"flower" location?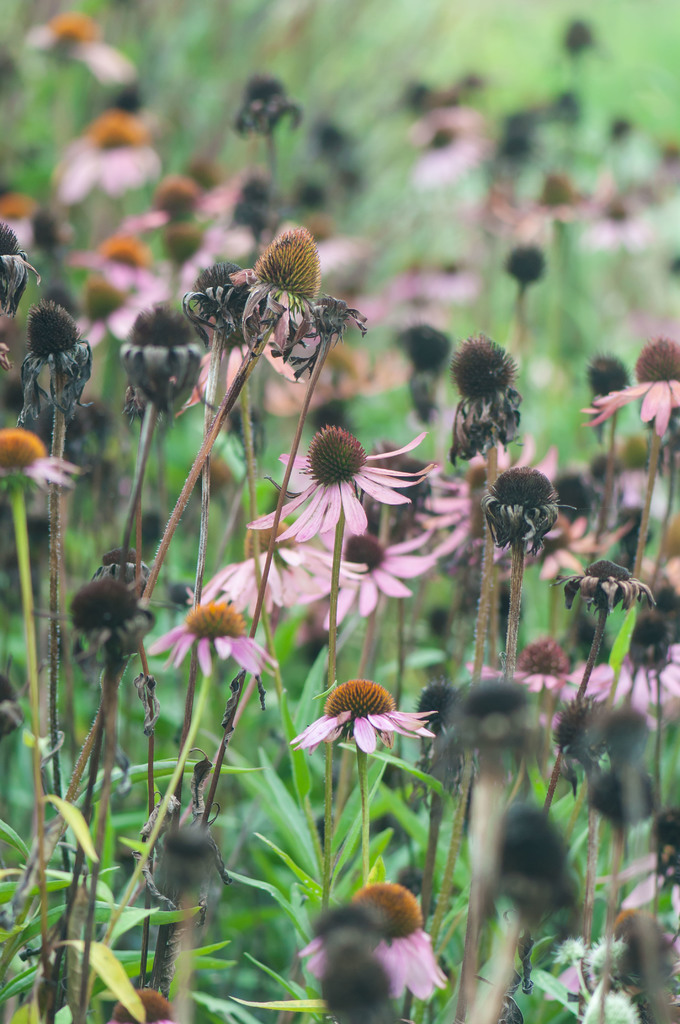
(left=311, top=678, right=409, bottom=763)
